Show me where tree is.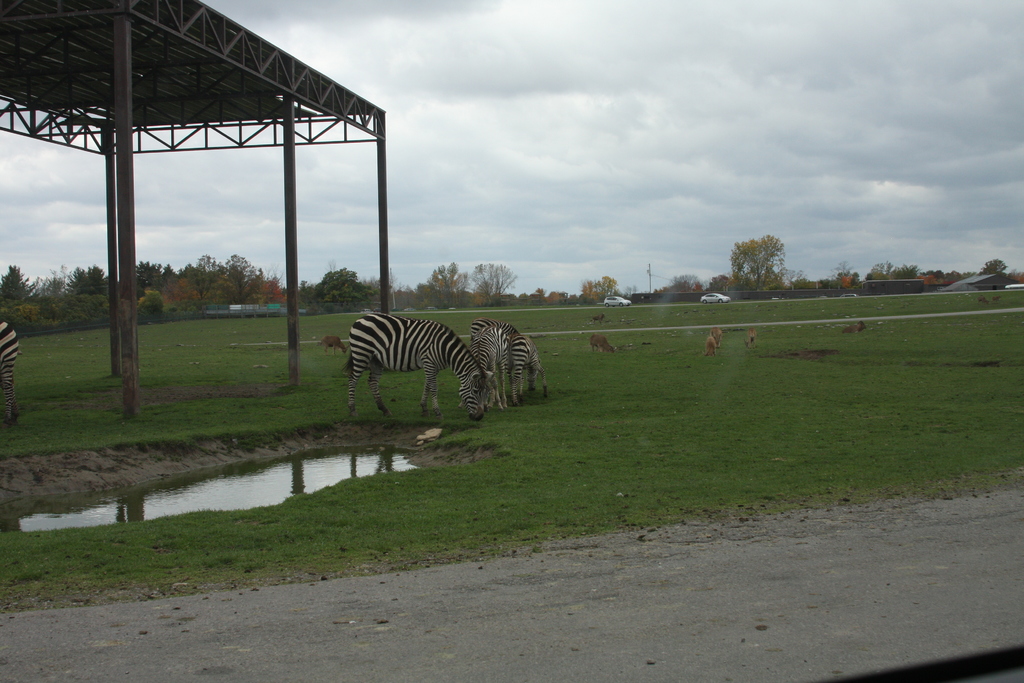
tree is at [834,253,856,286].
